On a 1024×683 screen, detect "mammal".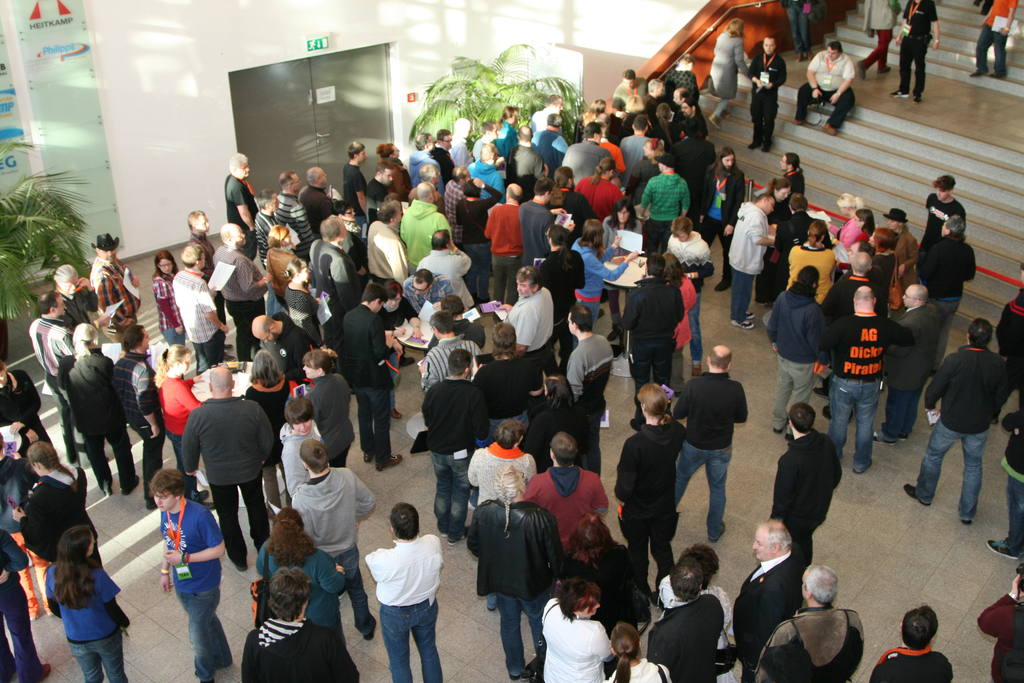
Rect(602, 620, 672, 682).
